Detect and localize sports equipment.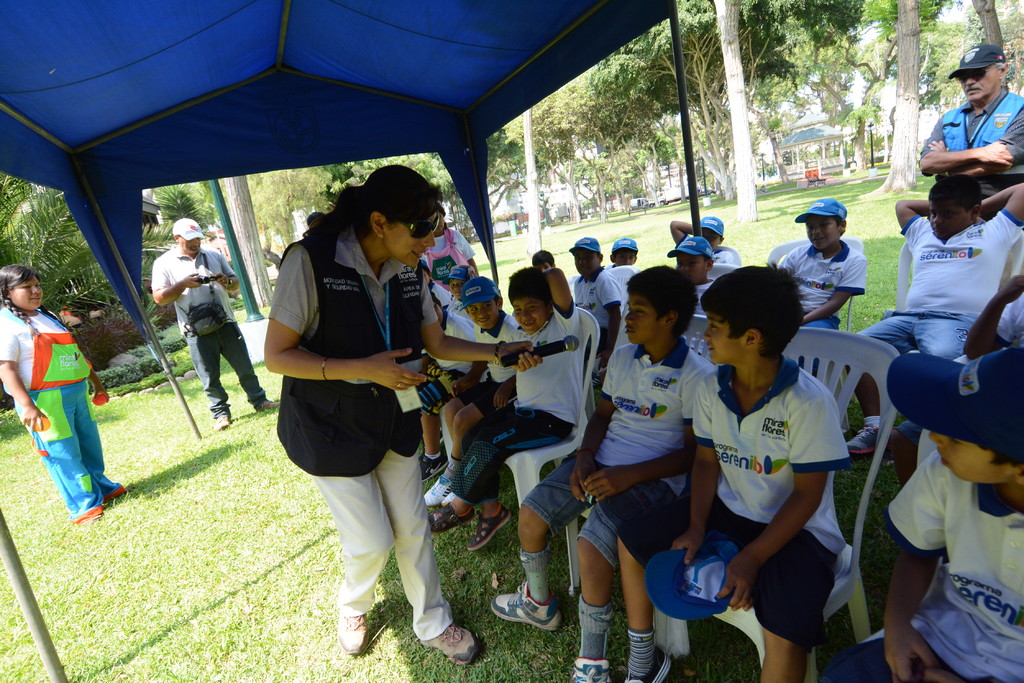
Localized at 467:504:513:553.
